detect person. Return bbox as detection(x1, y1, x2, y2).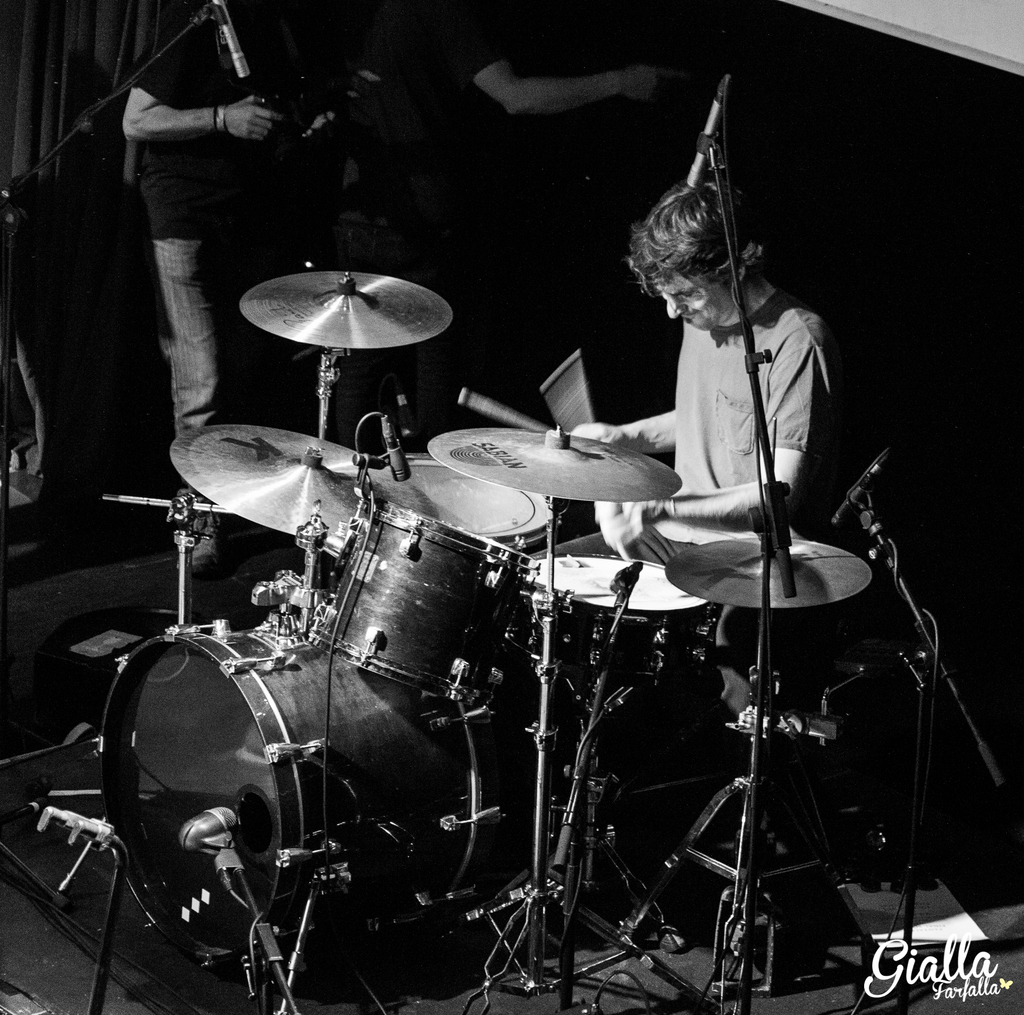
detection(123, 13, 289, 619).
